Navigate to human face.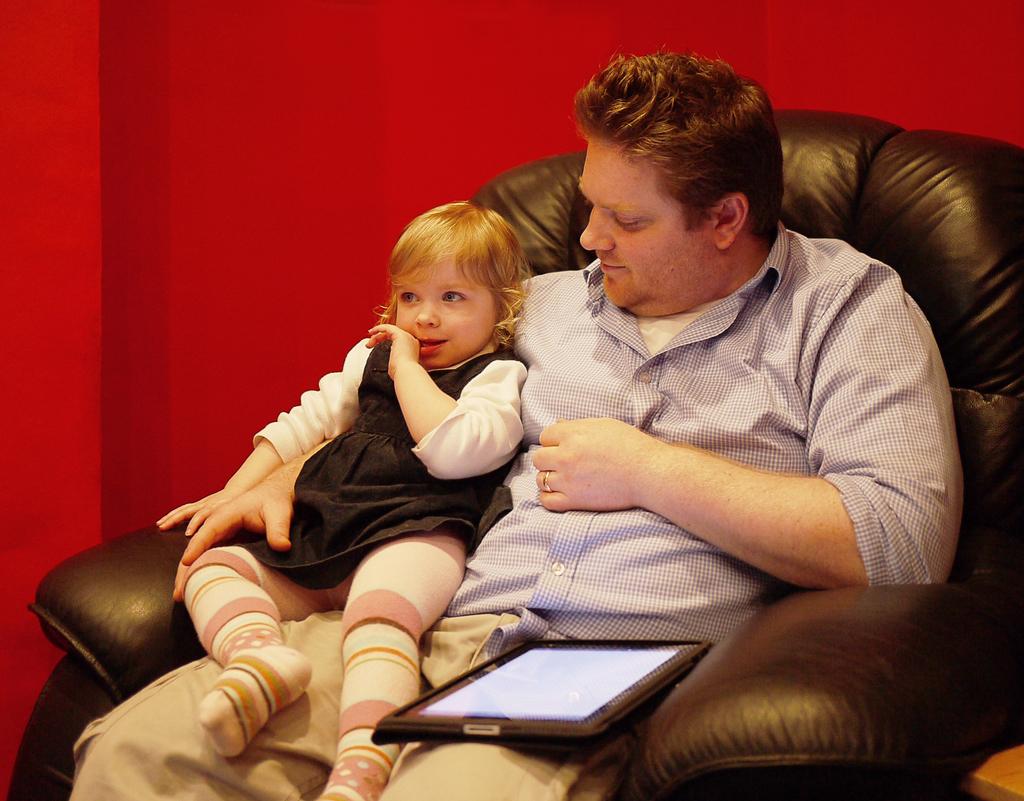
Navigation target: (573, 131, 716, 319).
